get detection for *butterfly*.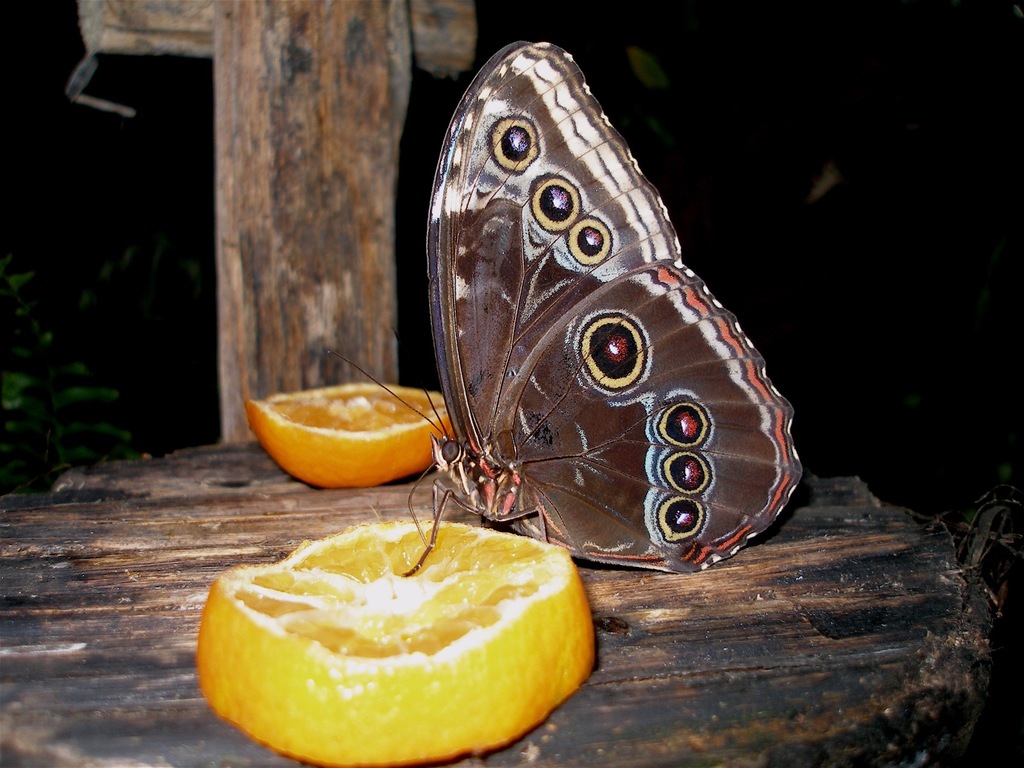
Detection: box(363, 56, 778, 590).
